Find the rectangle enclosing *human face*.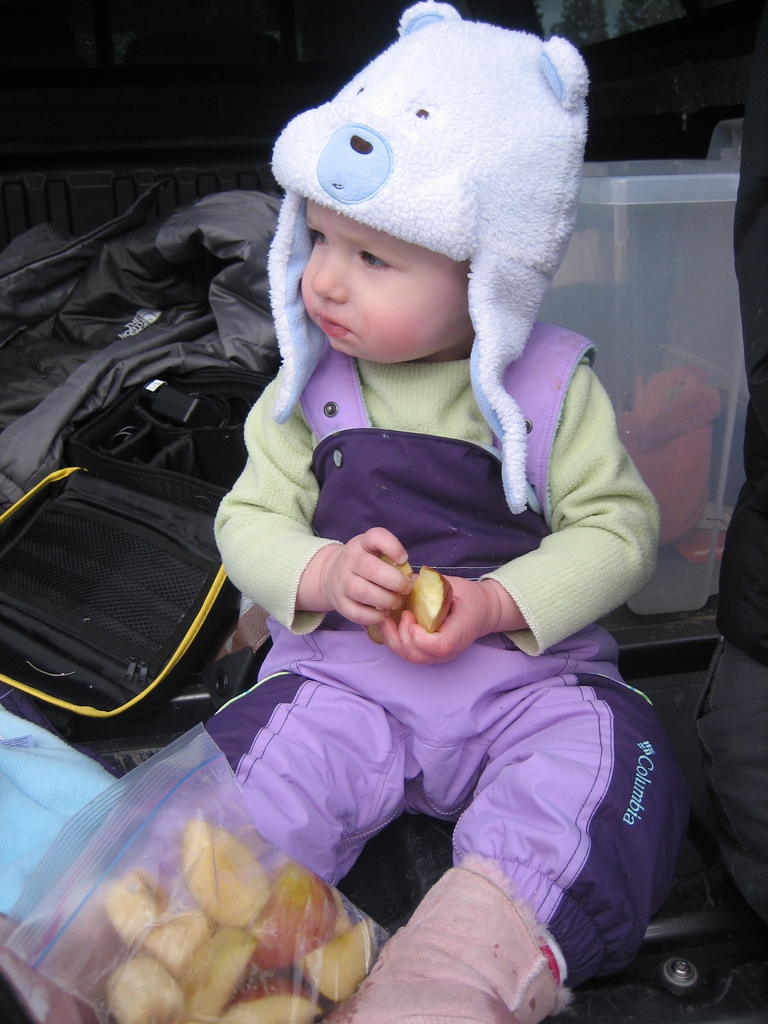
[301, 195, 465, 361].
